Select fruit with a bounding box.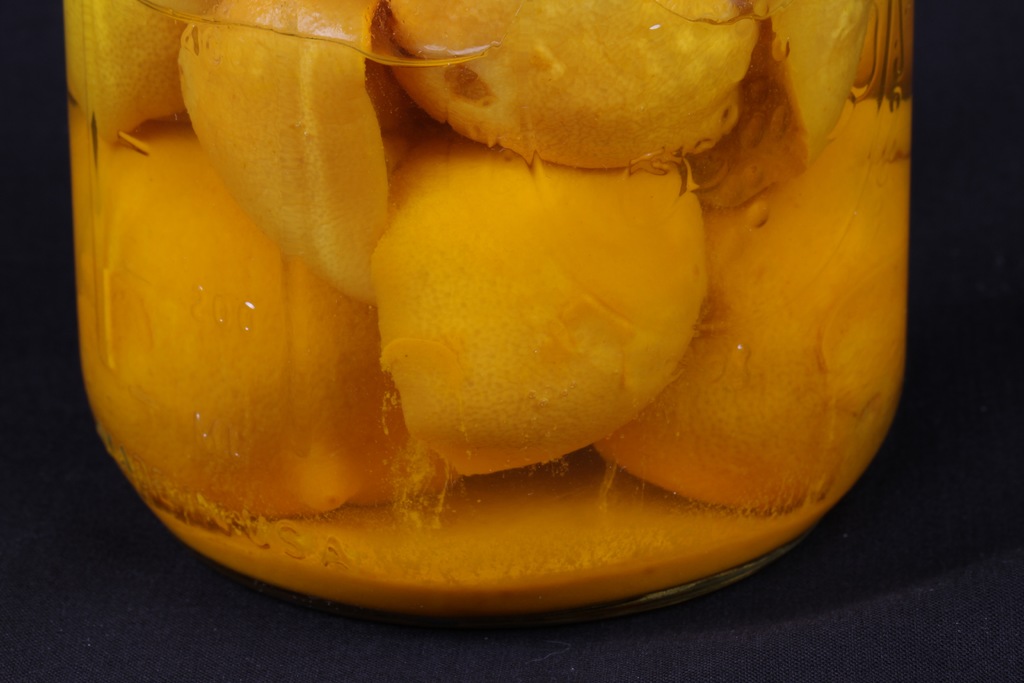
box(373, 128, 712, 475).
